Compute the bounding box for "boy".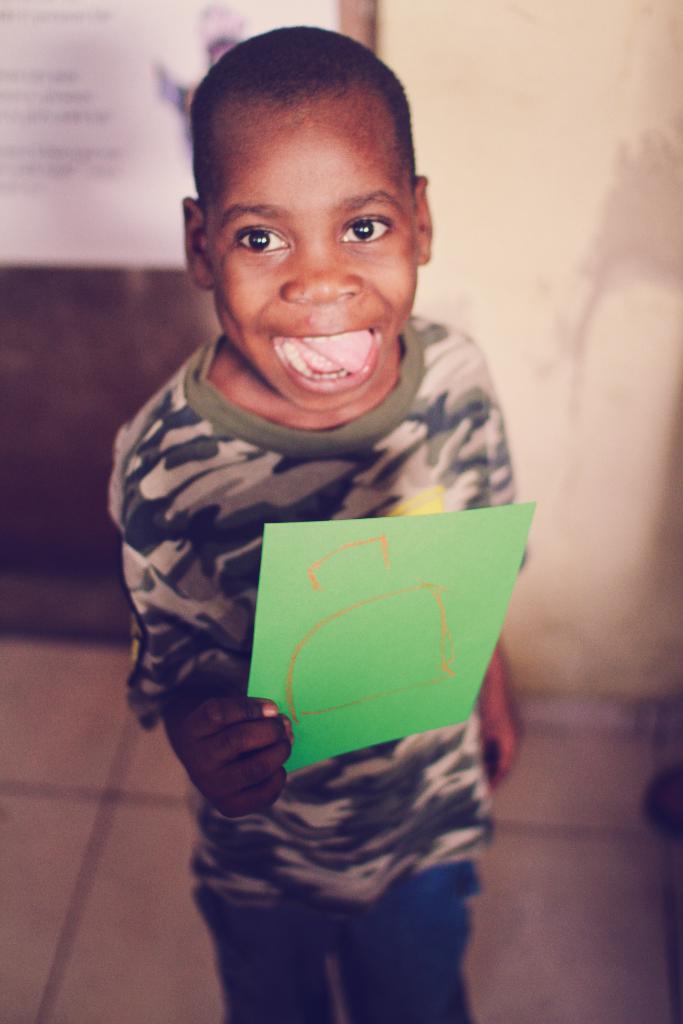
(x1=113, y1=25, x2=525, y2=1023).
